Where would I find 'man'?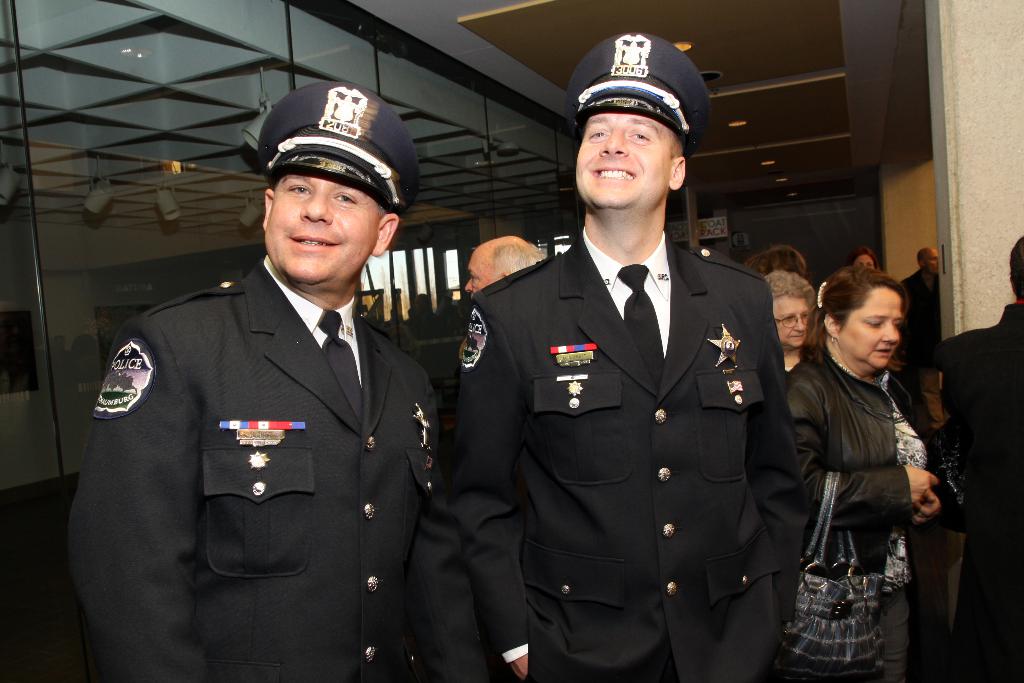
At left=451, top=33, right=812, bottom=682.
